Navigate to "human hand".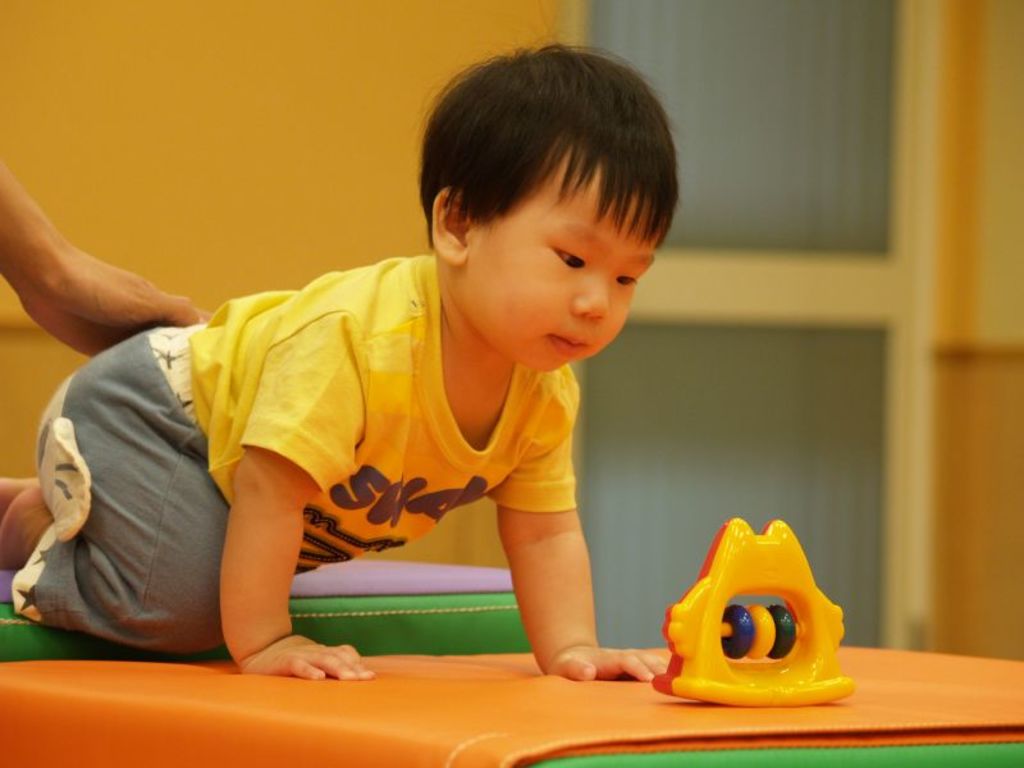
Navigation target: rect(547, 644, 669, 684).
